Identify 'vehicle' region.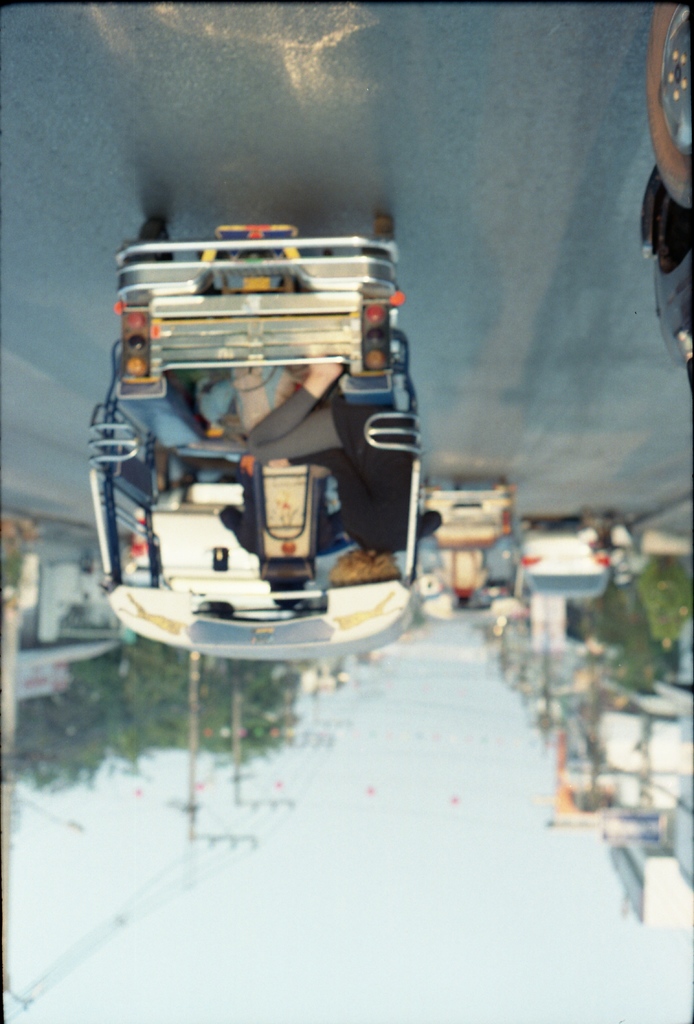
Region: detection(81, 212, 427, 680).
